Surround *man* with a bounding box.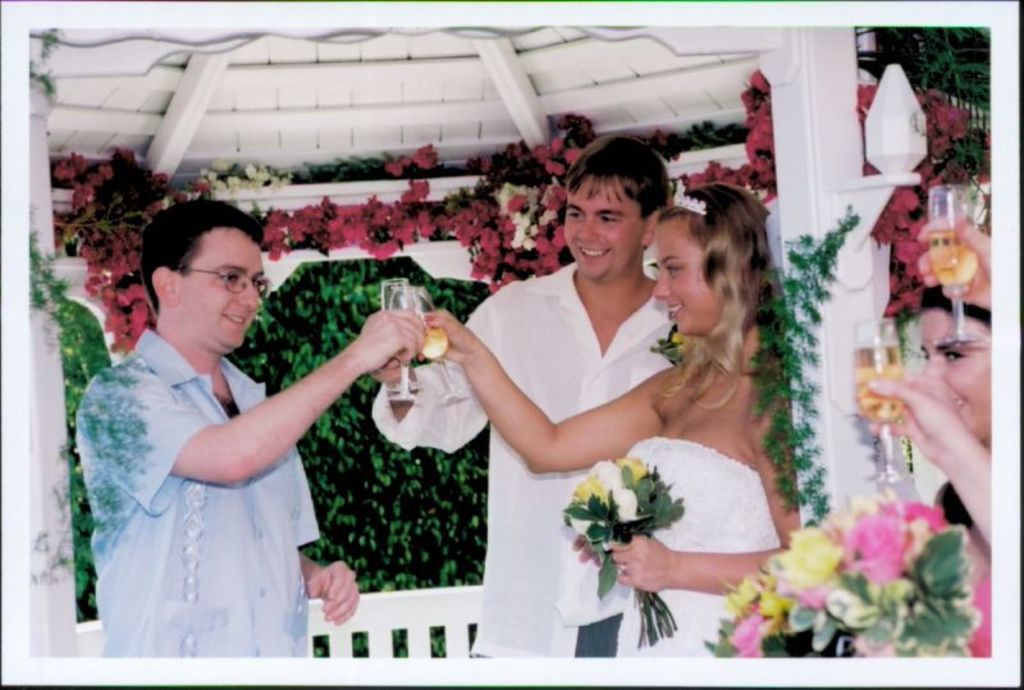
bbox=(367, 134, 681, 662).
